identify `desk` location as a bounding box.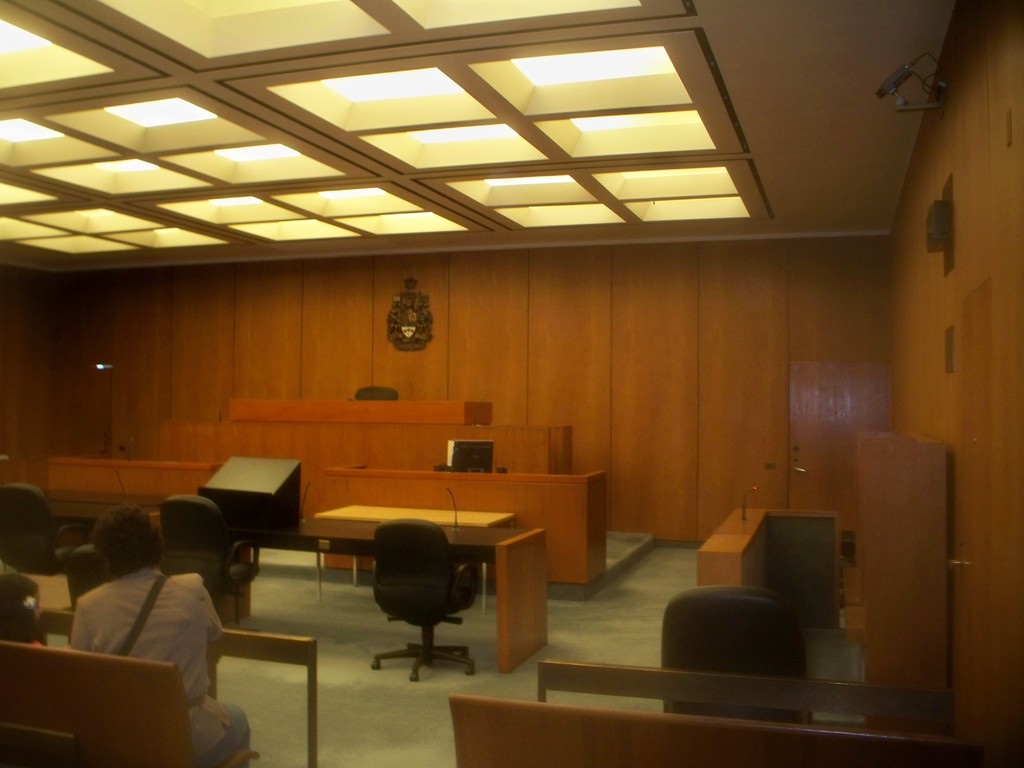
rect(695, 502, 842, 630).
